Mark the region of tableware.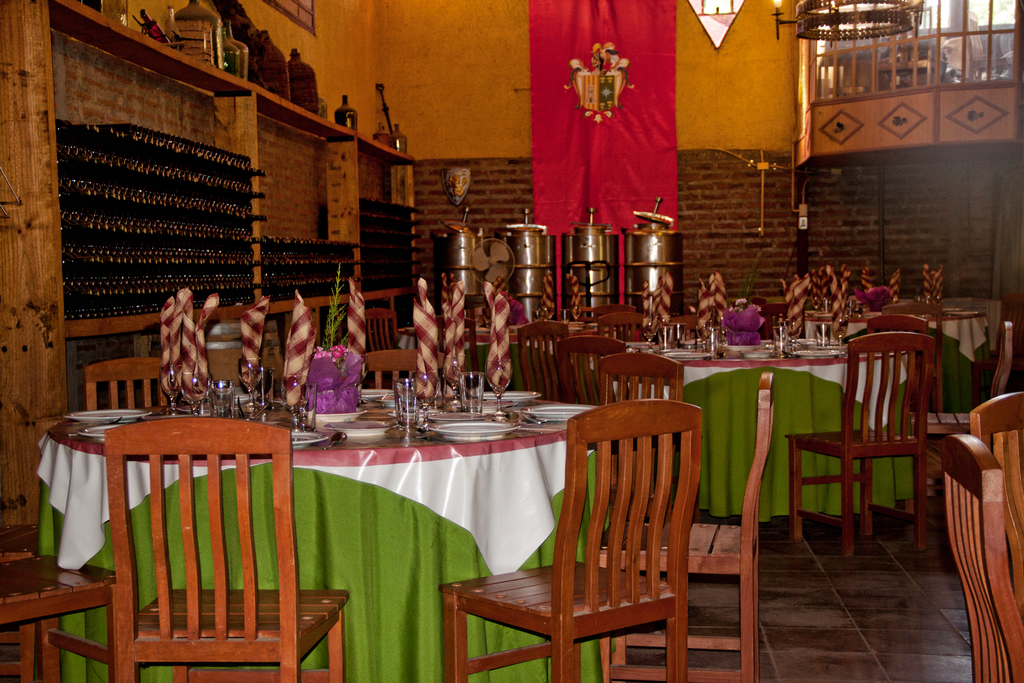
Region: 672/323/685/338.
